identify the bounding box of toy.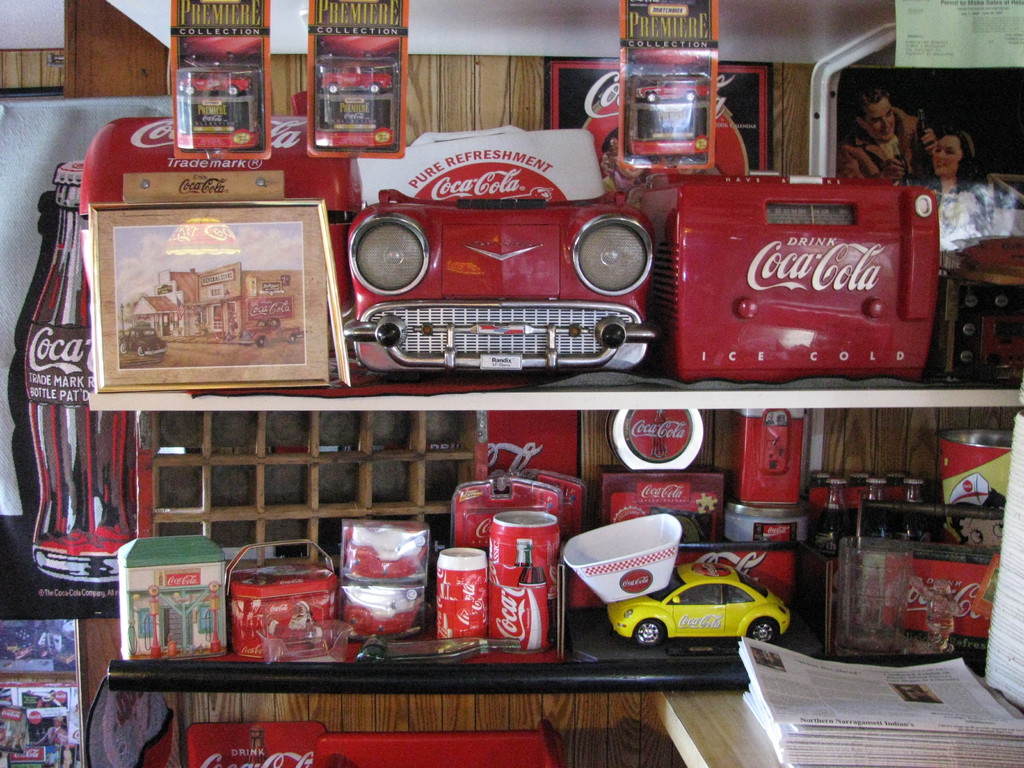
pyautogui.locateOnScreen(603, 563, 797, 653).
